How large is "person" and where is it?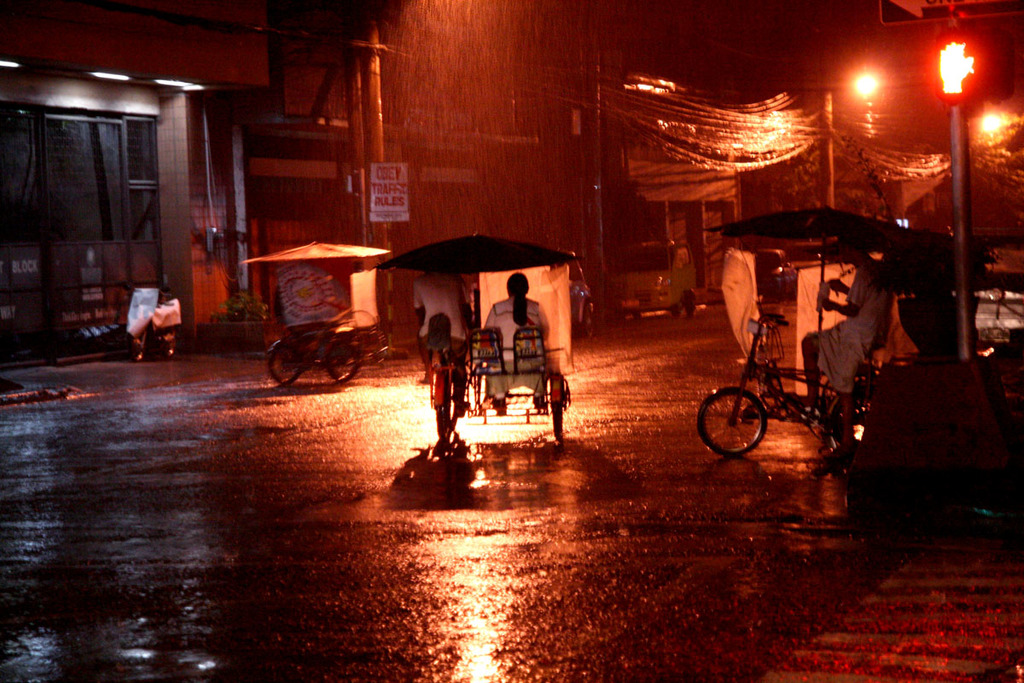
Bounding box: <bbox>481, 270, 545, 413</bbox>.
